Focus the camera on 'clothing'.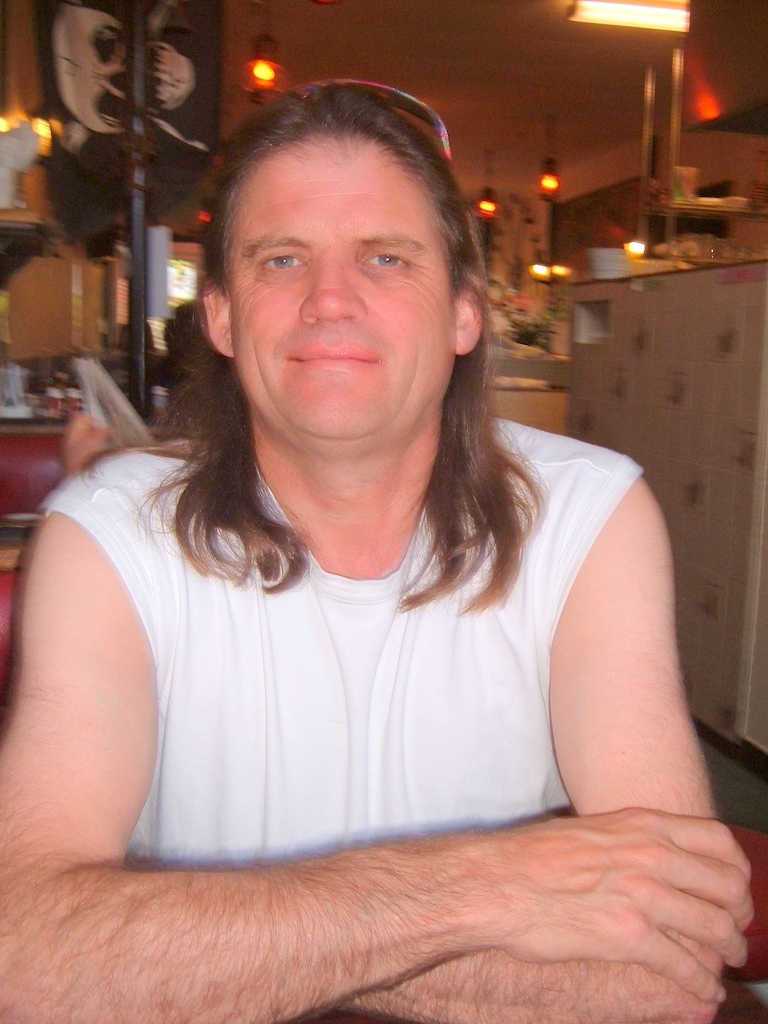
Focus region: 33, 408, 646, 877.
